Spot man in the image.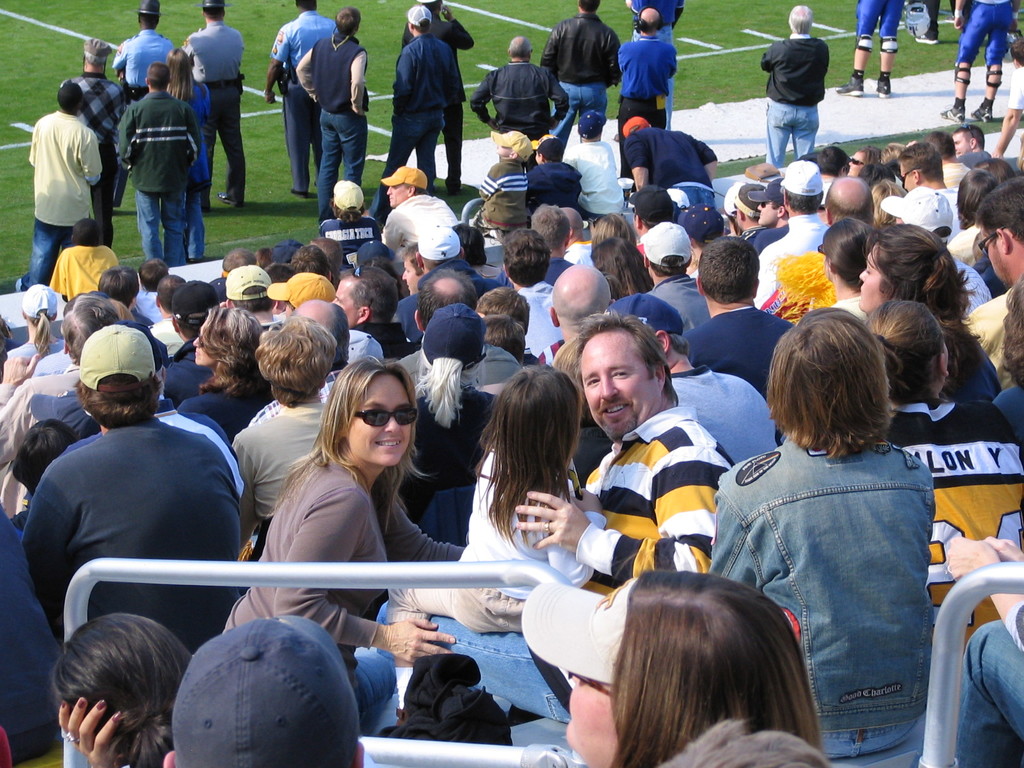
man found at [x1=396, y1=269, x2=524, y2=398].
